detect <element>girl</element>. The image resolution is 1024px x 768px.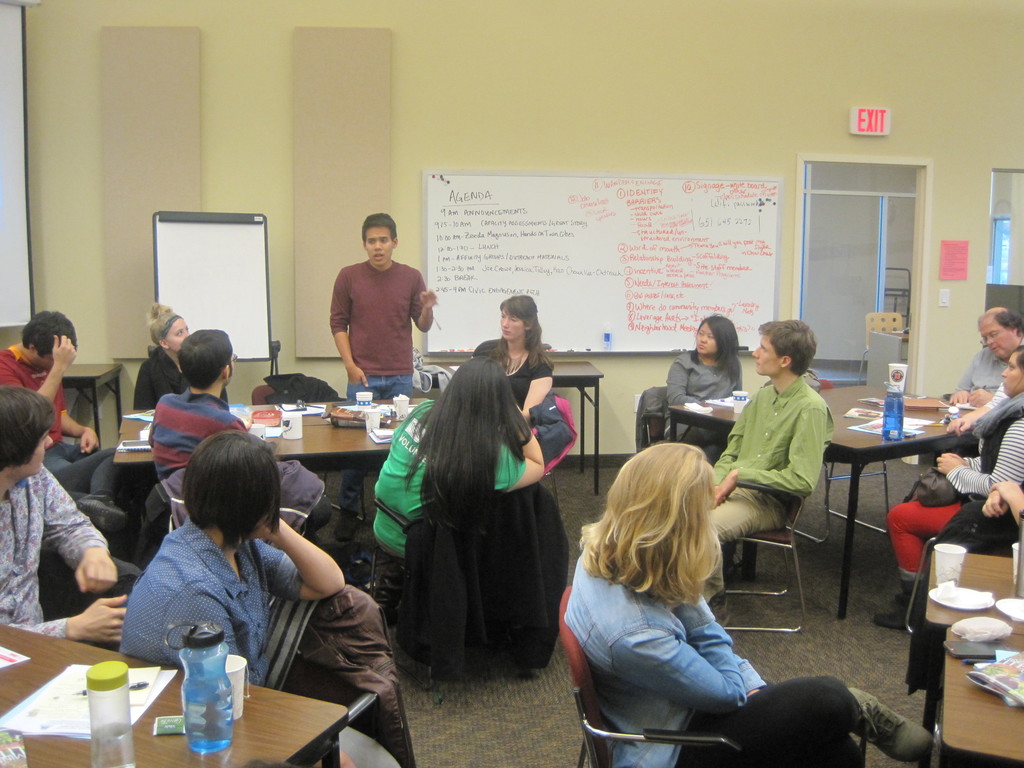
[x1=667, y1=312, x2=742, y2=465].
